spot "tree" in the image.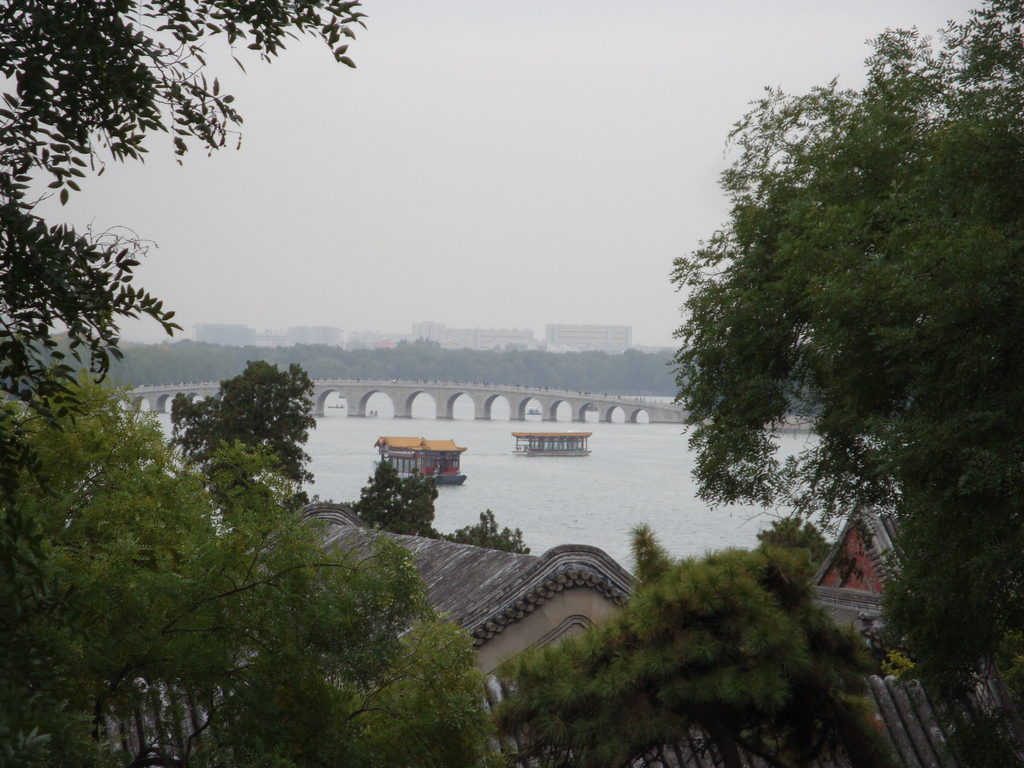
"tree" found at pyautogui.locateOnScreen(687, 0, 1023, 717).
